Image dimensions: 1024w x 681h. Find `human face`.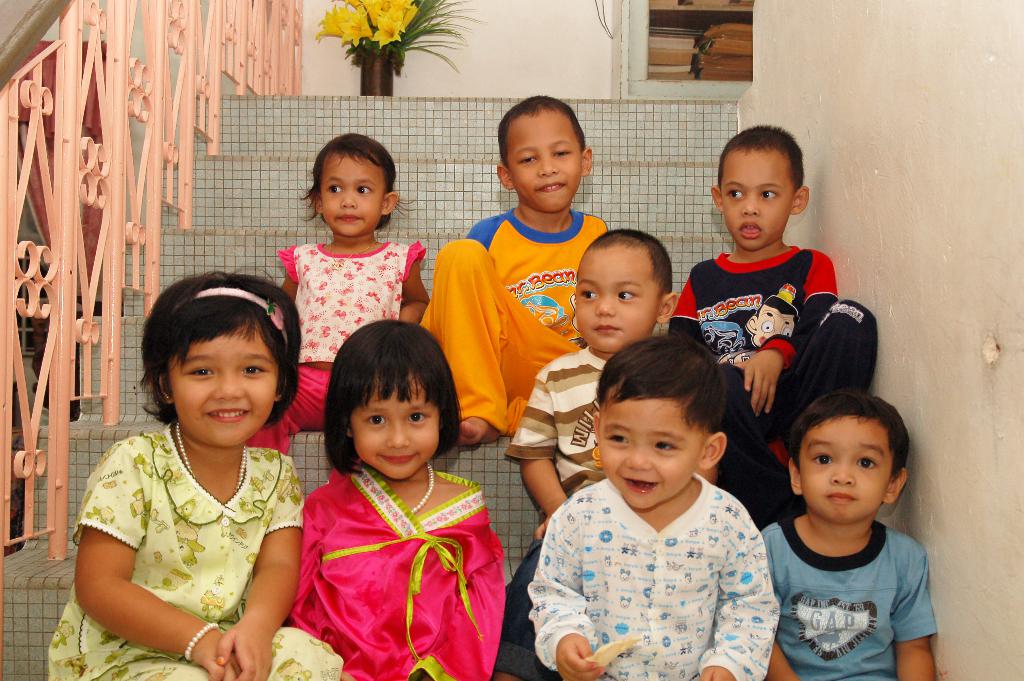
(left=171, top=327, right=278, bottom=450).
